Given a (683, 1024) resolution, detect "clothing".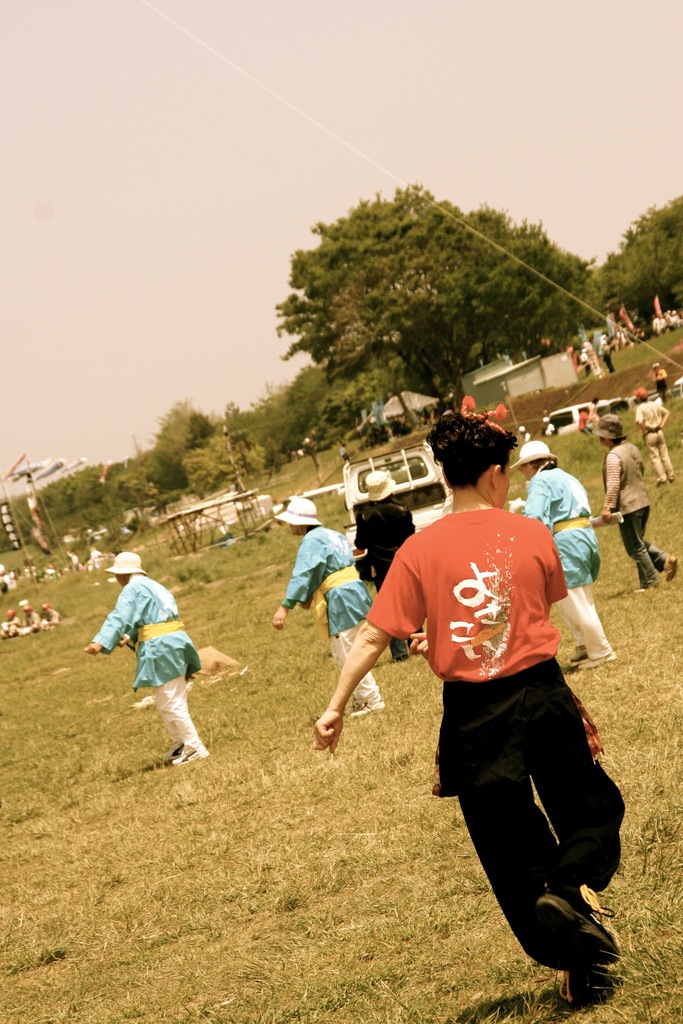
left=363, top=481, right=609, bottom=950.
